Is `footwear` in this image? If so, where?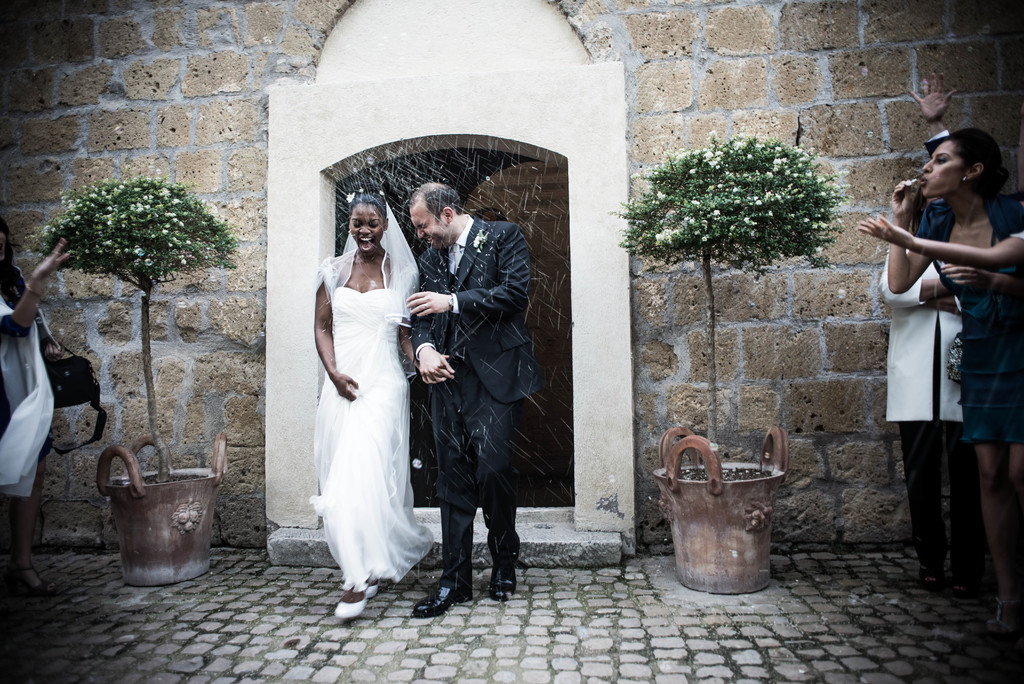
Yes, at detection(920, 562, 940, 590).
